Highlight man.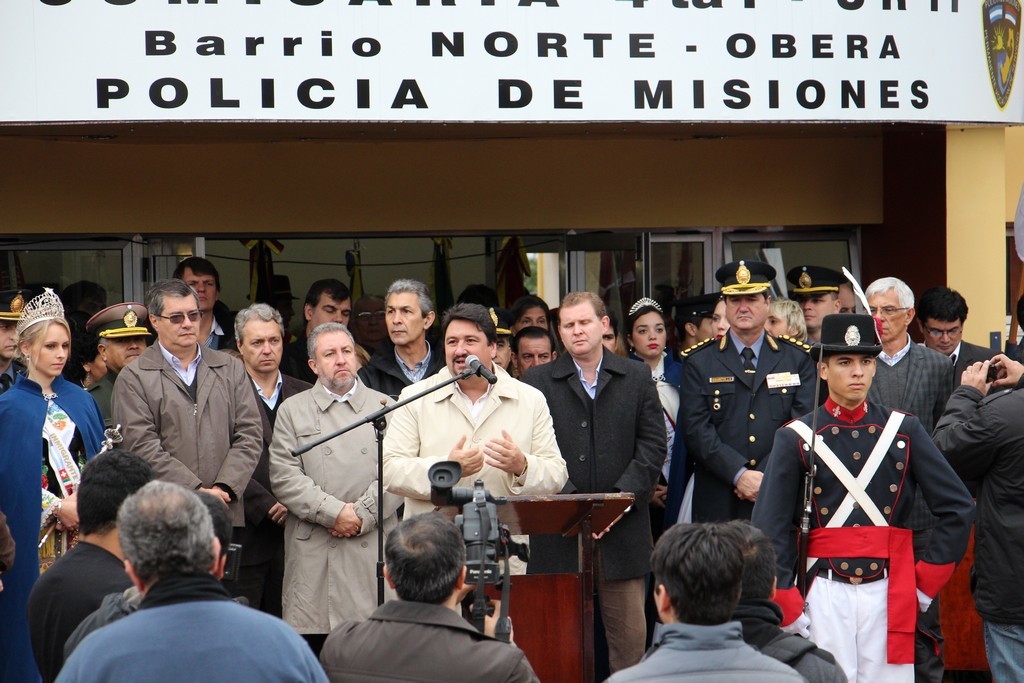
Highlighted region: crop(492, 300, 519, 367).
